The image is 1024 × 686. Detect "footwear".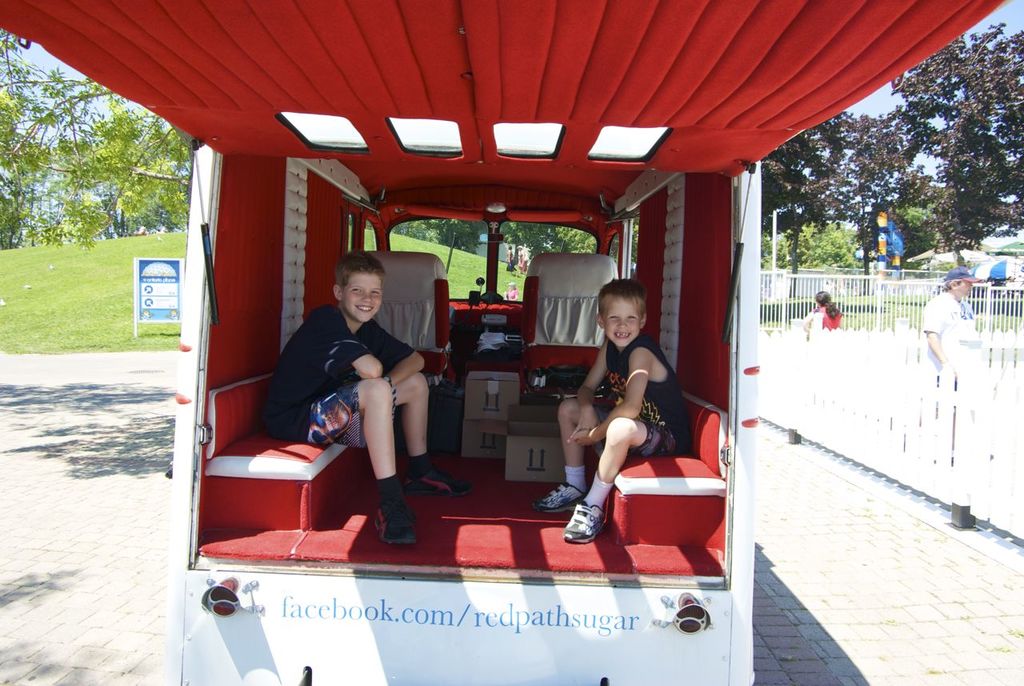
Detection: x1=401 y1=458 x2=471 y2=496.
